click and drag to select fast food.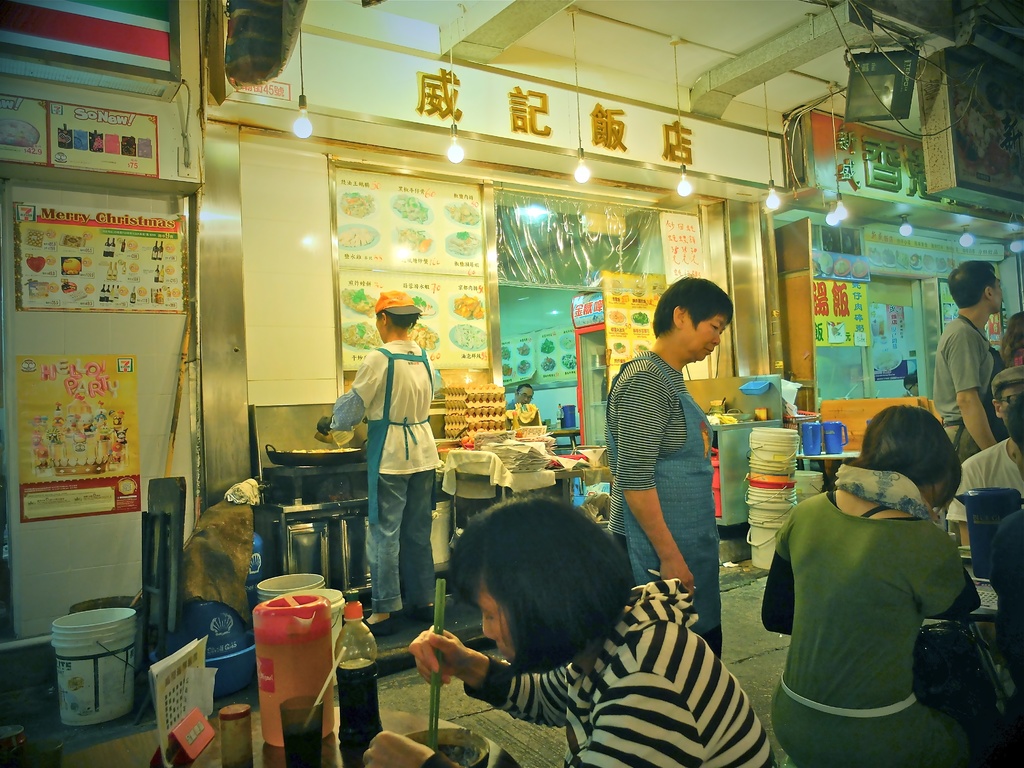
Selection: [445, 750, 487, 761].
